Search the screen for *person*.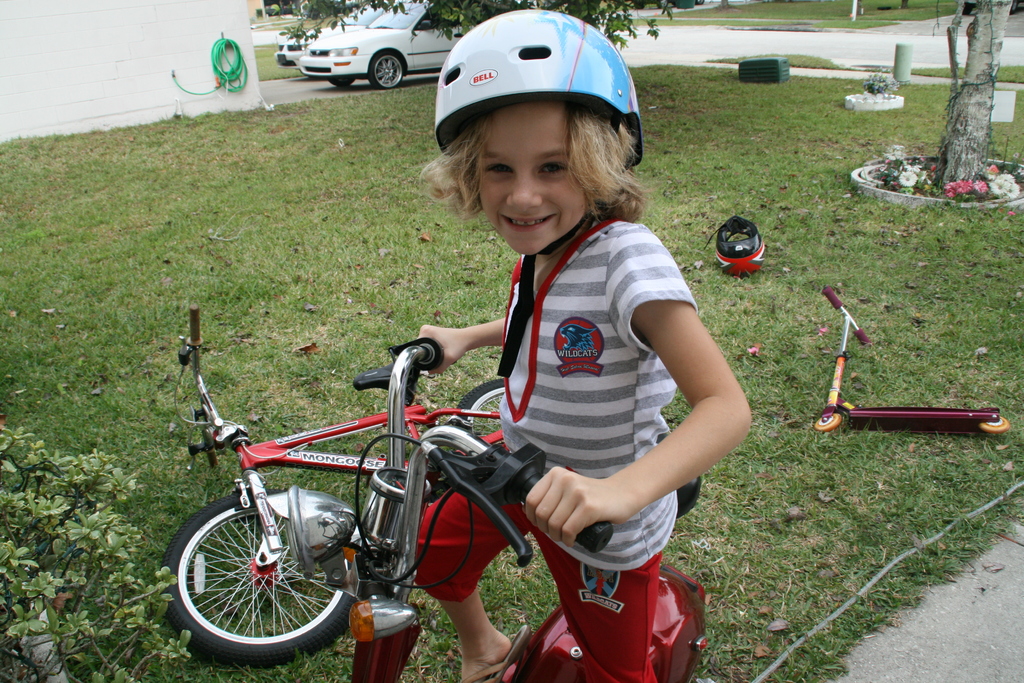
Found at (367, 32, 742, 636).
